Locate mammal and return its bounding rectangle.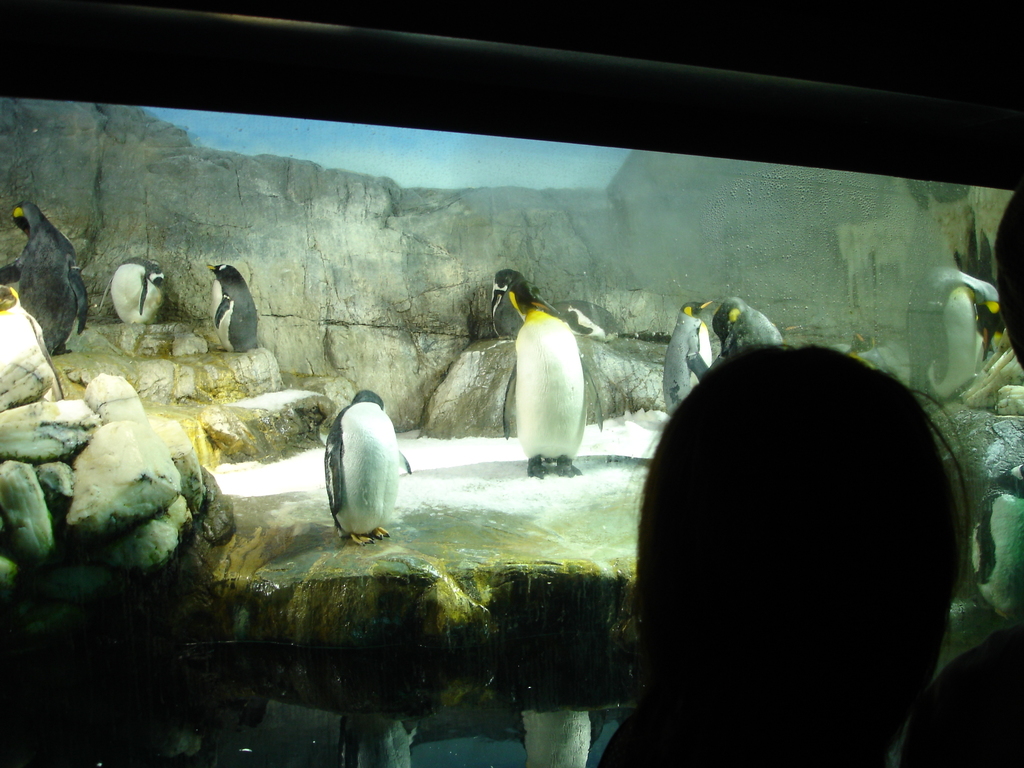
l=657, t=299, r=714, b=426.
